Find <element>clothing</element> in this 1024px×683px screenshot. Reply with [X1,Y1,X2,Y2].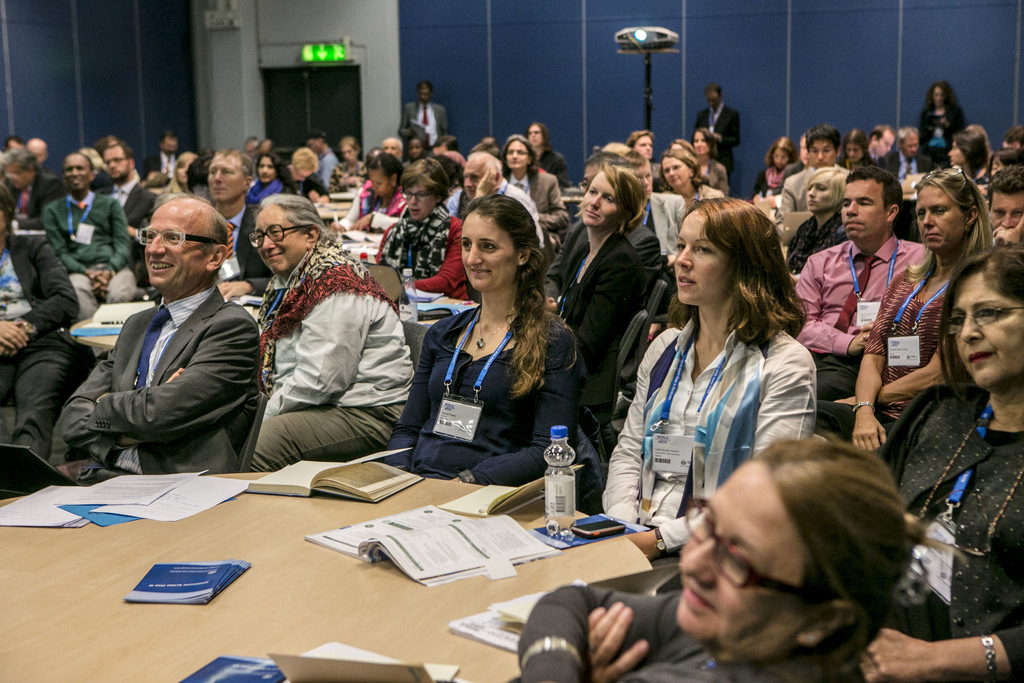
[298,173,333,203].
